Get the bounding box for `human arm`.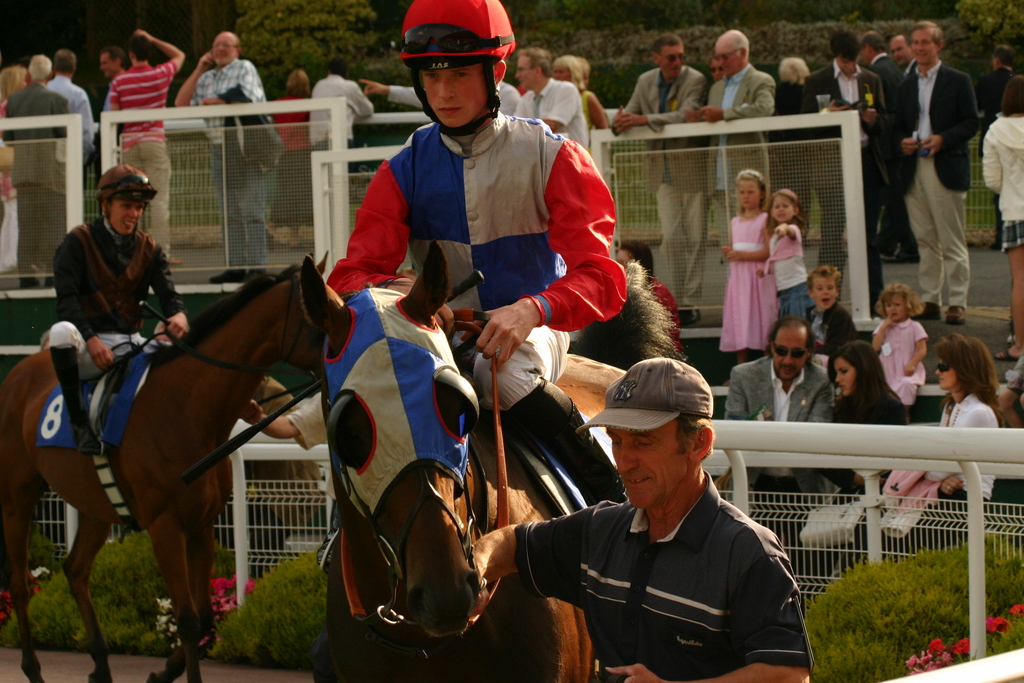
<bbox>319, 154, 418, 311</bbox>.
